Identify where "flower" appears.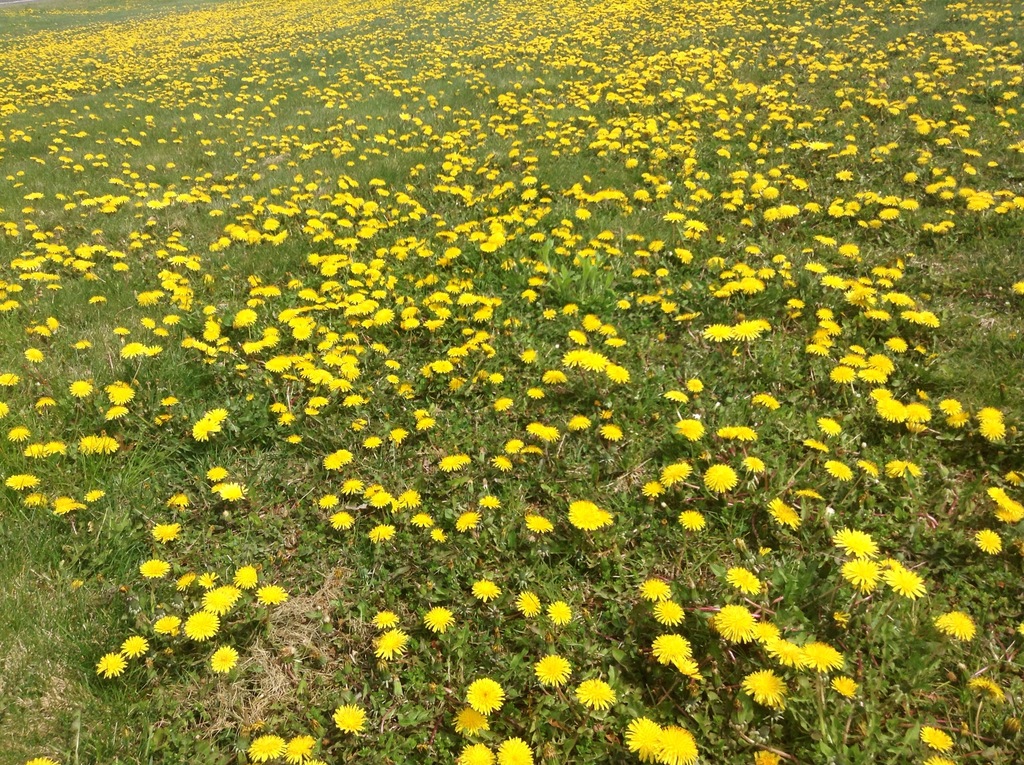
Appears at {"x1": 883, "y1": 458, "x2": 925, "y2": 478}.
